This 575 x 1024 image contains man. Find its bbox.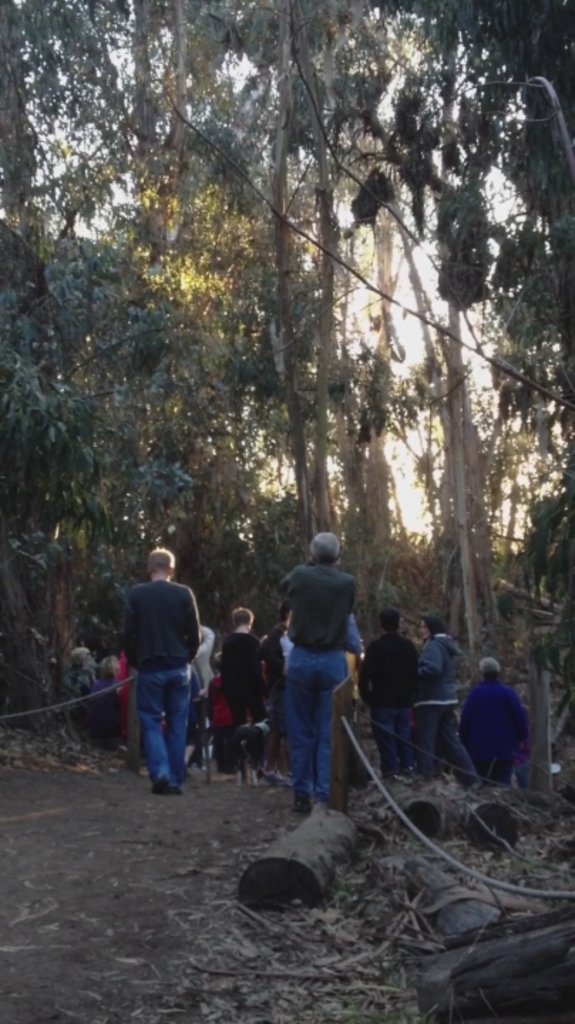
l=111, t=565, r=202, b=795.
